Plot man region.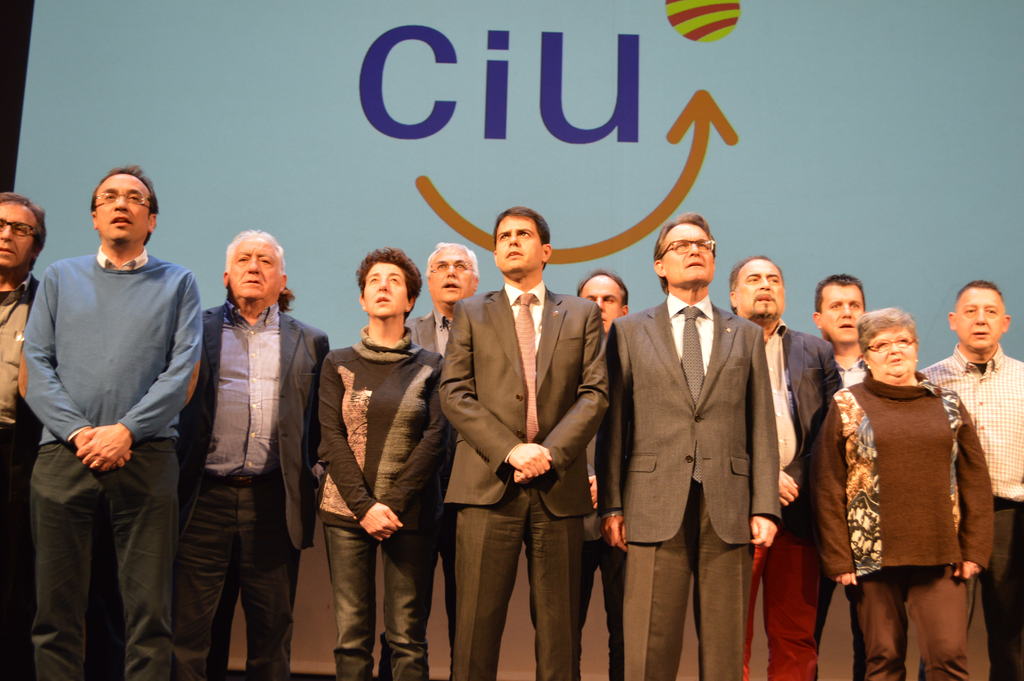
Plotted at bbox=[918, 277, 1023, 680].
